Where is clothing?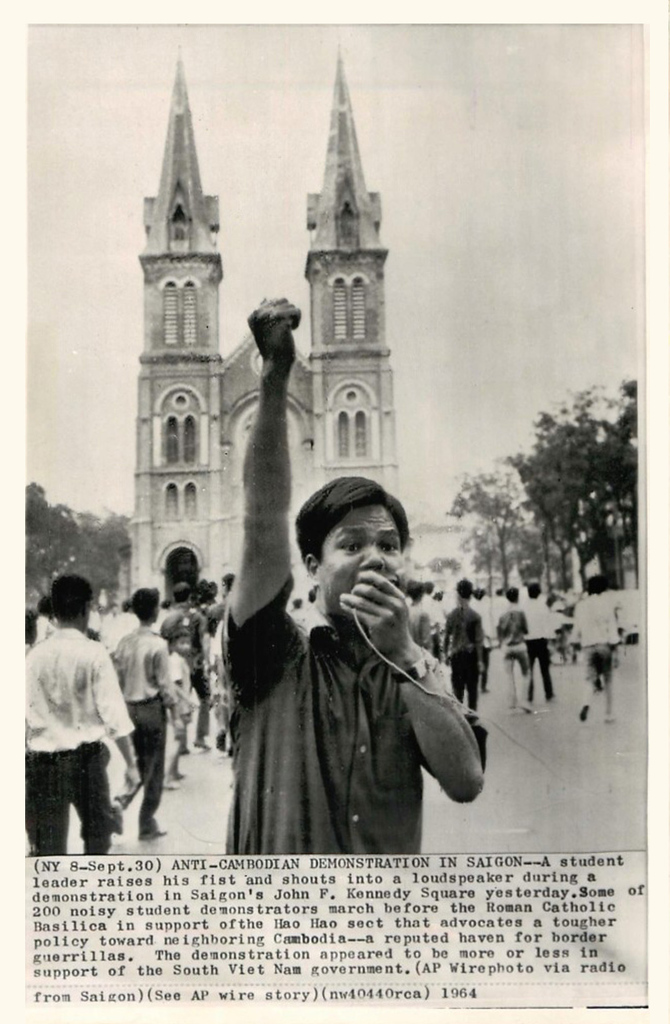
<region>117, 630, 162, 830</region>.
